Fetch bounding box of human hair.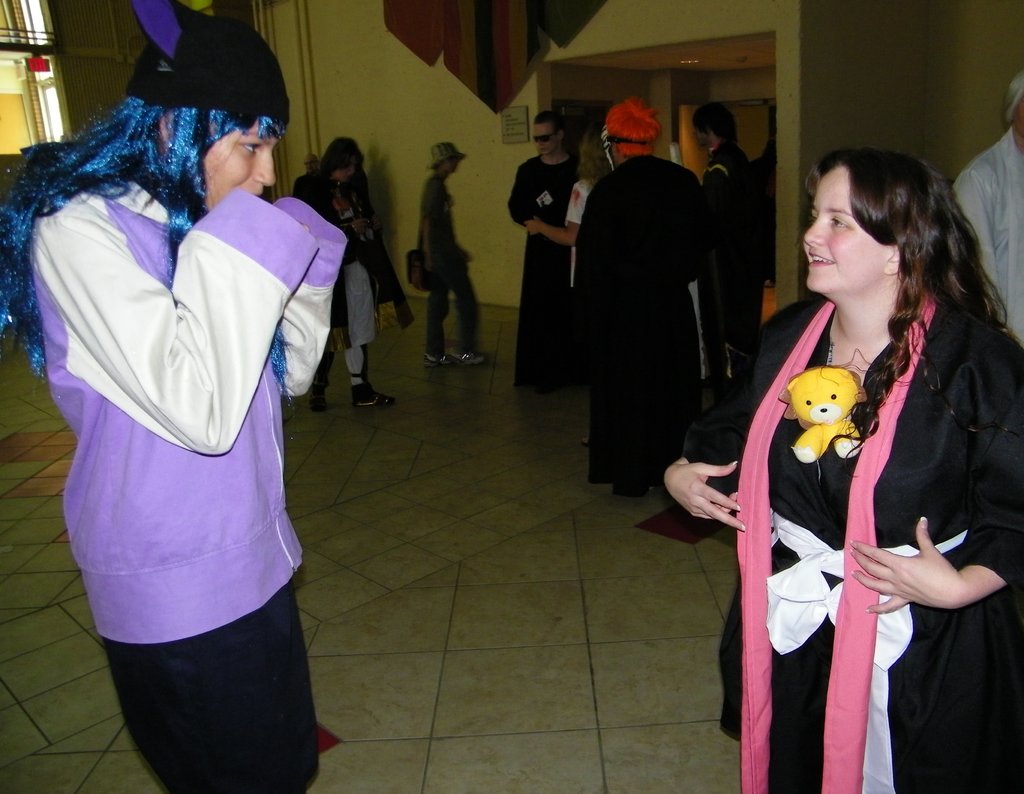
Bbox: detection(573, 125, 618, 185).
